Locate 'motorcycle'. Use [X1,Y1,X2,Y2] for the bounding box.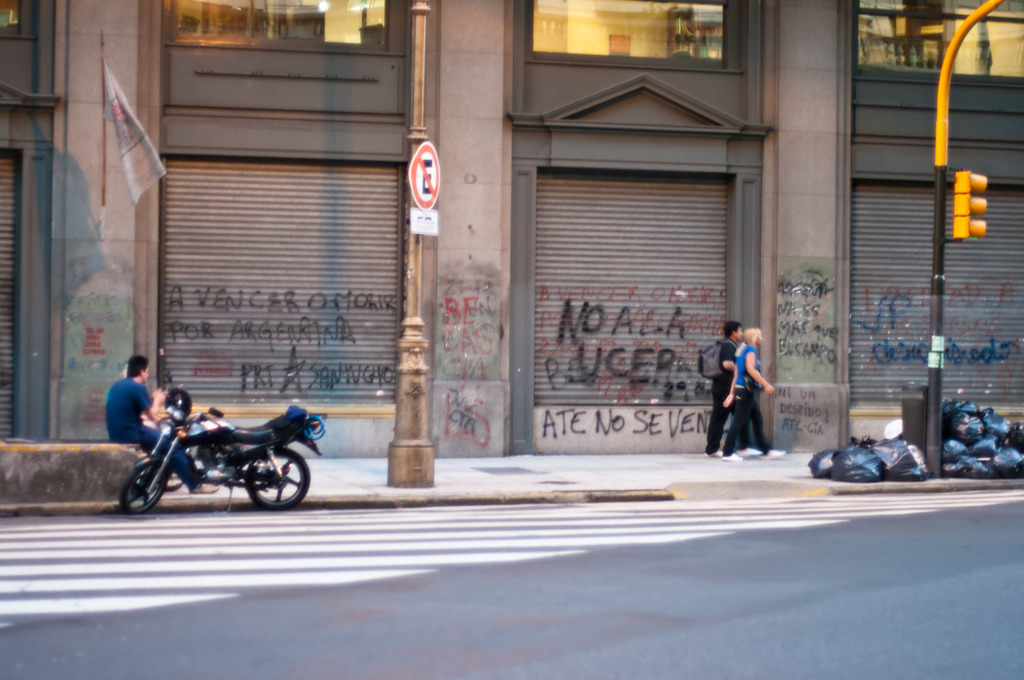
[102,391,318,517].
